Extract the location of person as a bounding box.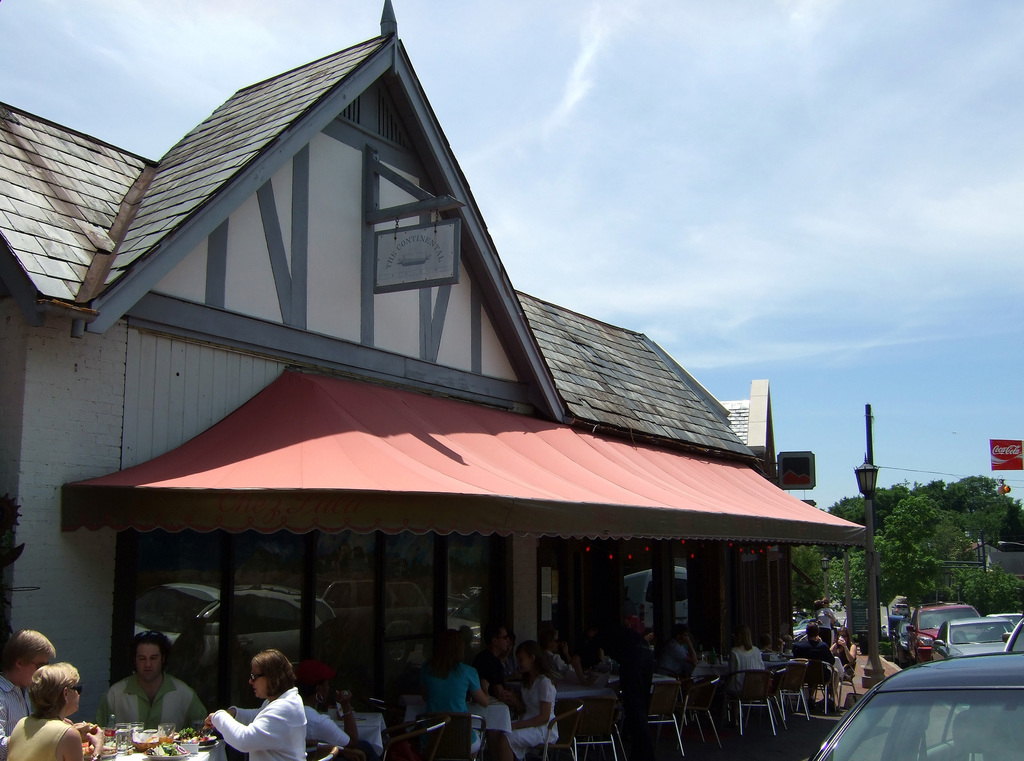
91, 627, 207, 732.
